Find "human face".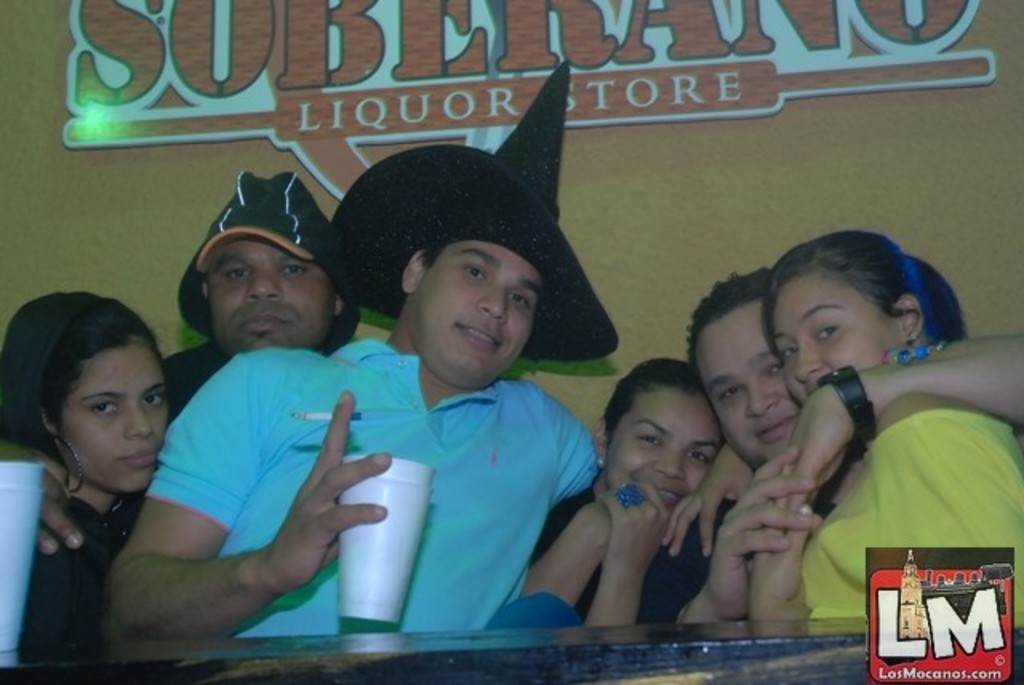
<region>408, 246, 539, 394</region>.
